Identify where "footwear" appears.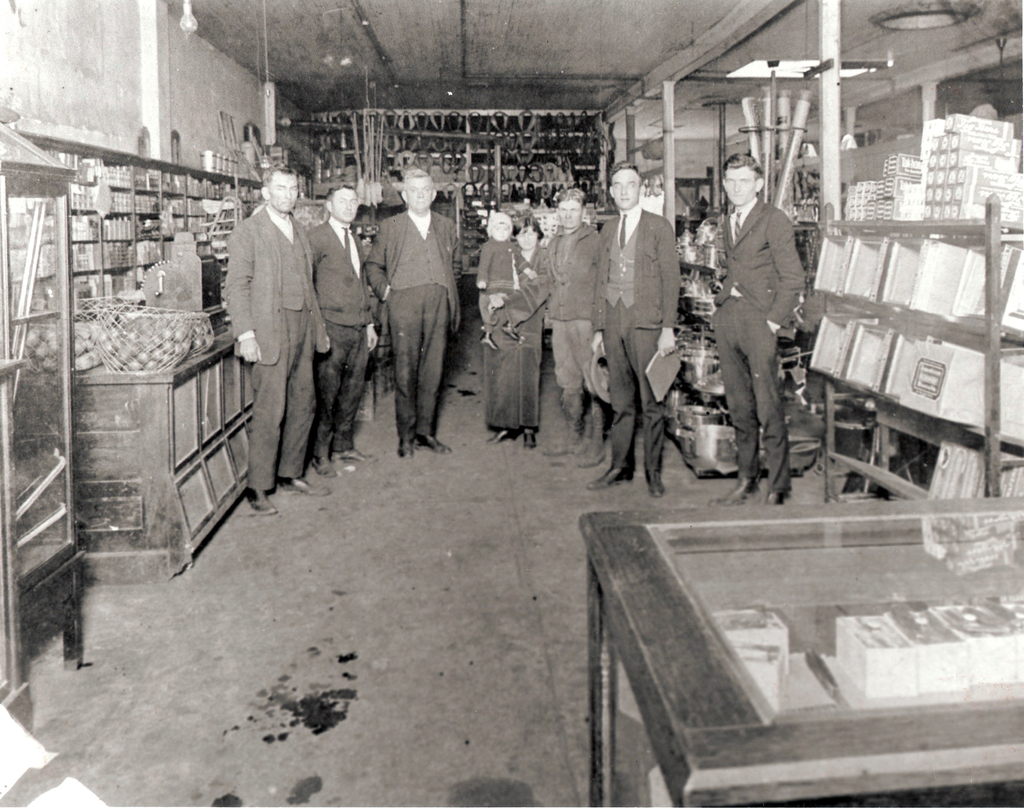
Appears at l=280, t=476, r=332, b=497.
